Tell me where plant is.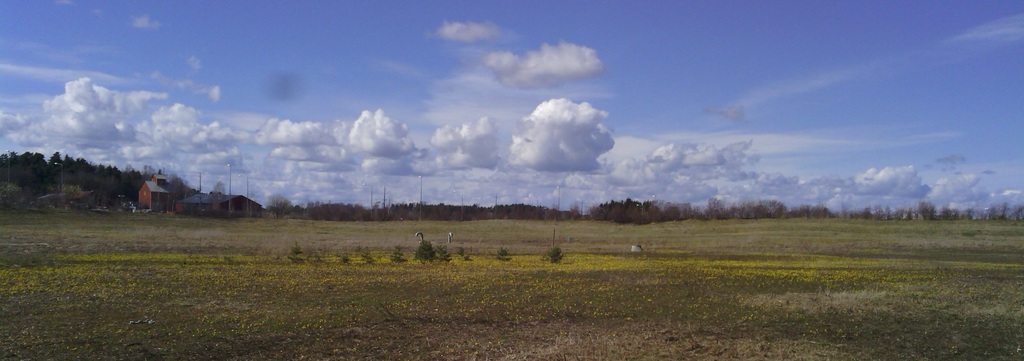
plant is at 457/250/473/266.
